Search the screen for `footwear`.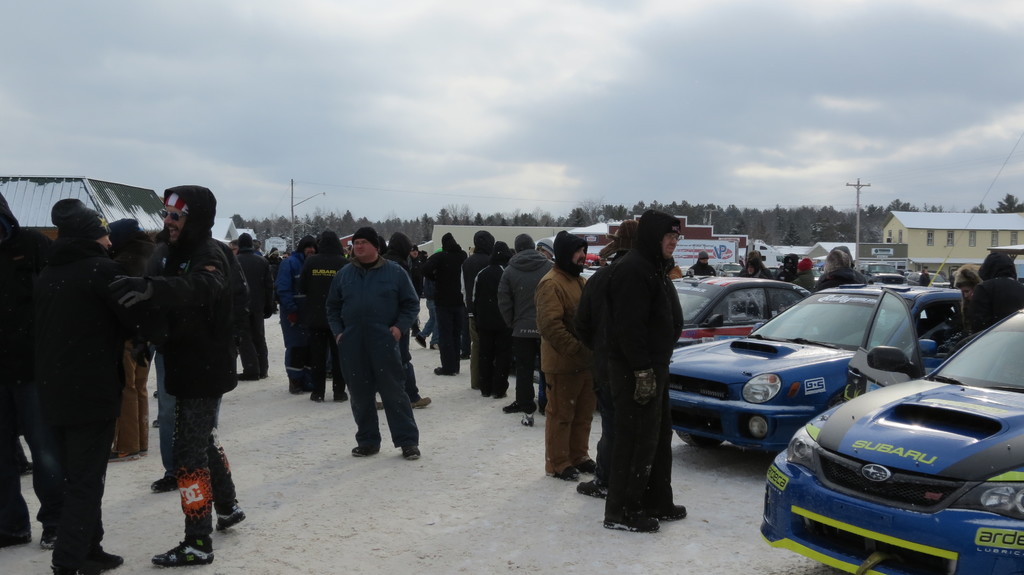
Found at 308, 393, 325, 403.
